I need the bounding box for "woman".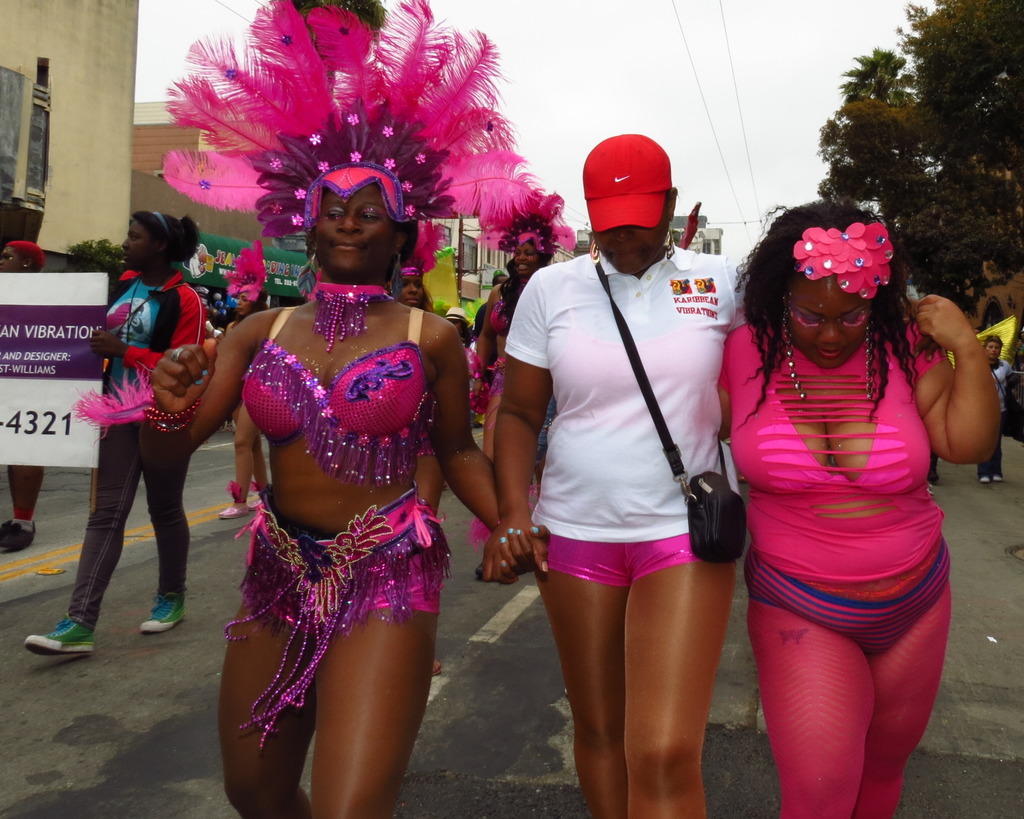
Here it is: <region>473, 186, 575, 525</region>.
